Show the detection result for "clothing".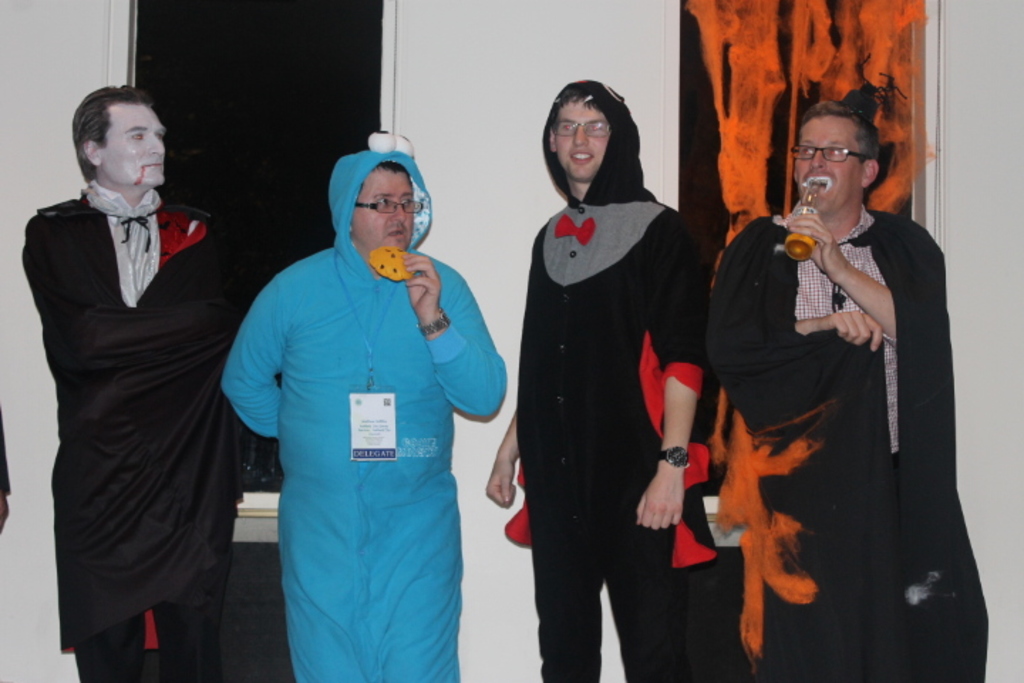
rect(715, 202, 988, 682).
